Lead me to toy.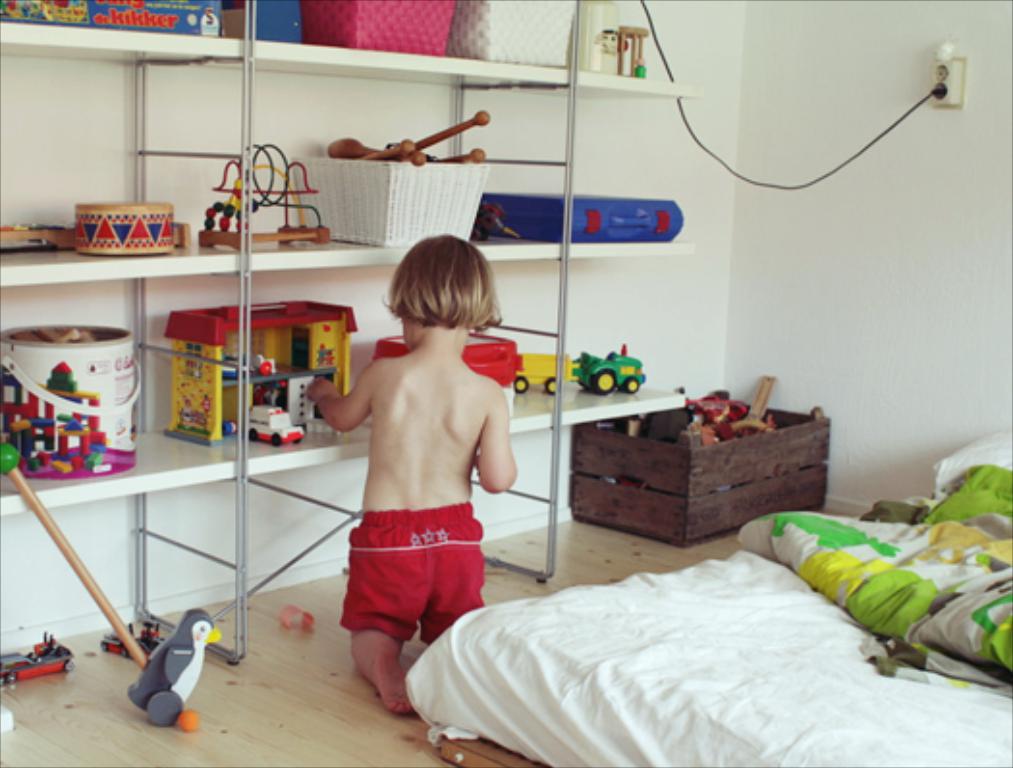
Lead to (0, 442, 143, 668).
